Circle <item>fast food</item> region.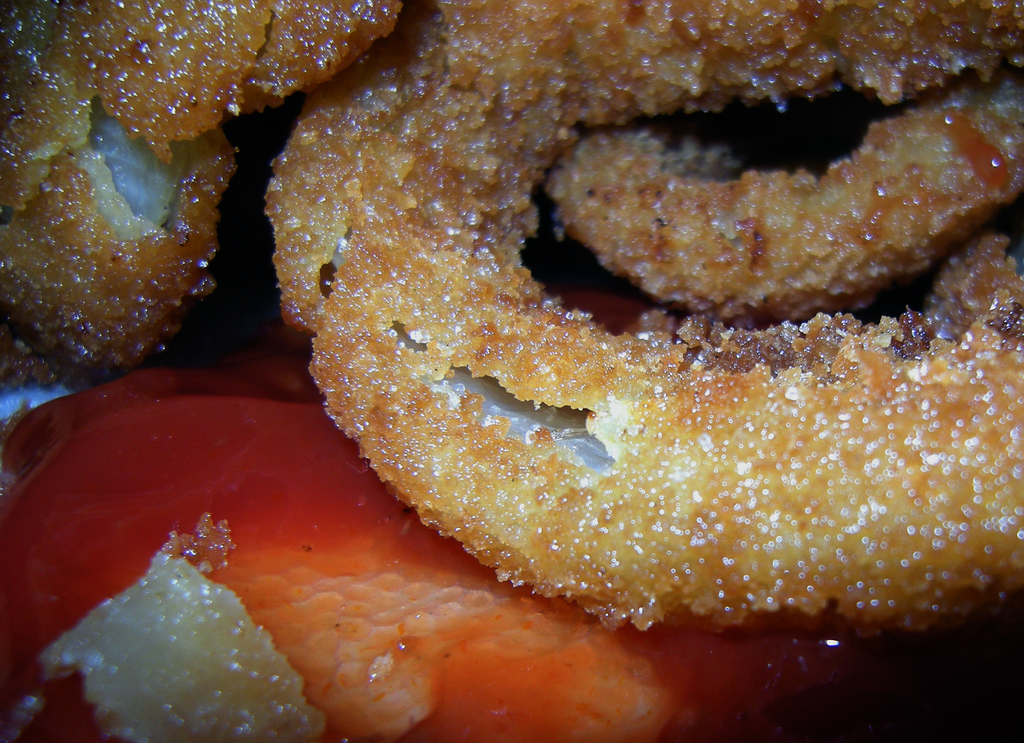
Region: region(164, 20, 1023, 699).
